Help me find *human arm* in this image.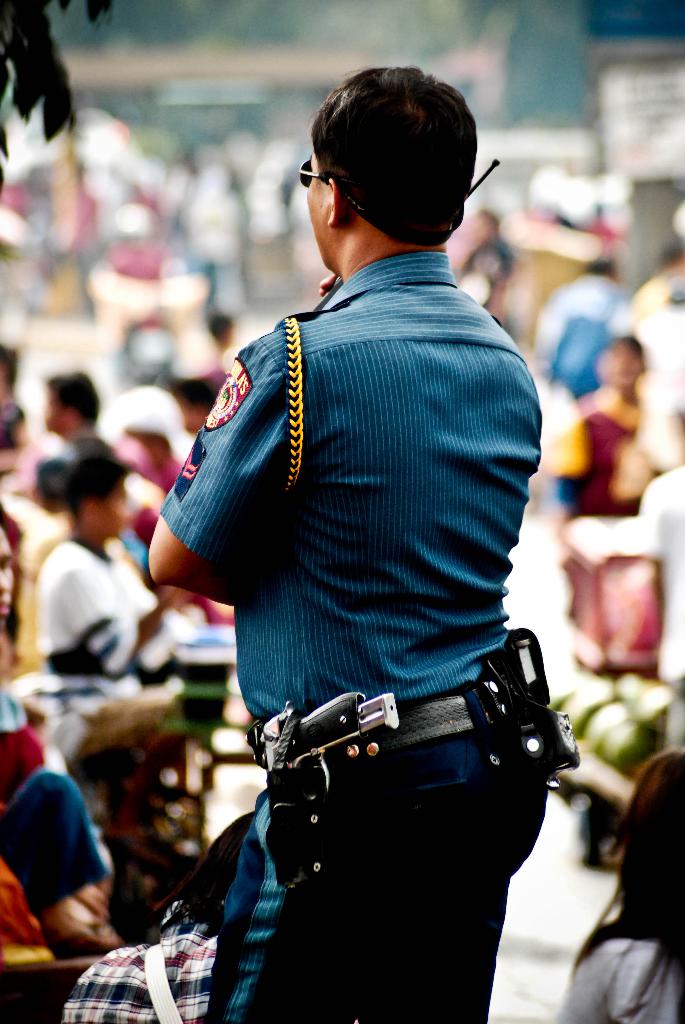
Found it: pyautogui.locateOnScreen(519, 355, 542, 484).
